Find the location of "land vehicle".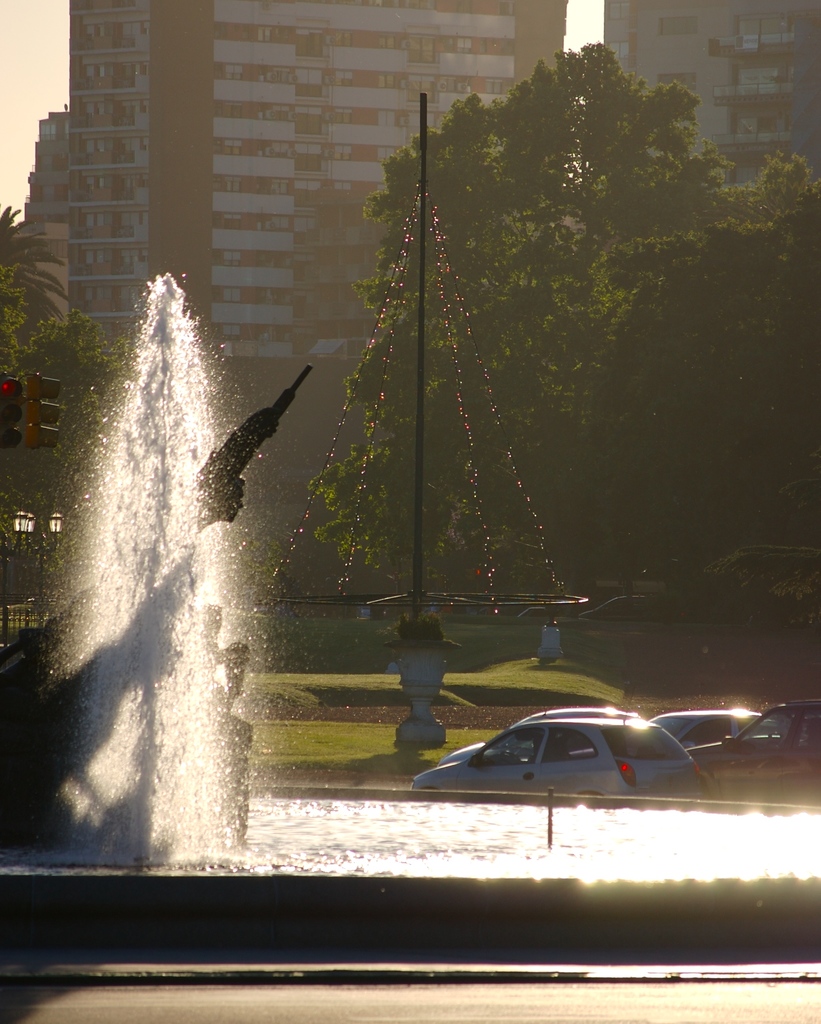
Location: crop(406, 716, 715, 806).
